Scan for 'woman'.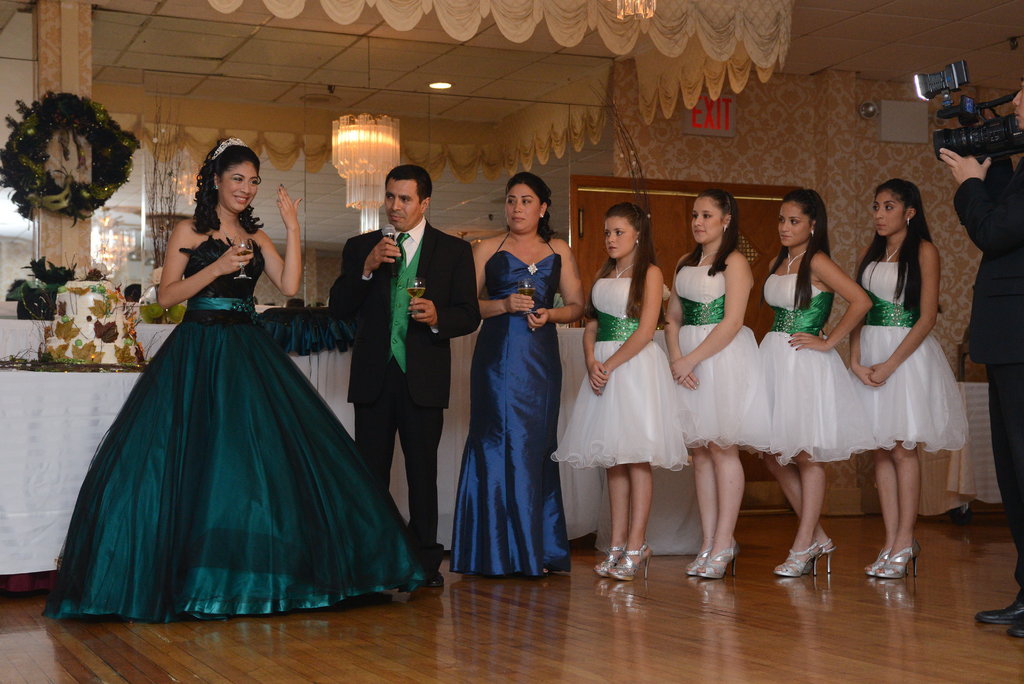
Scan result: bbox=[45, 129, 449, 620].
